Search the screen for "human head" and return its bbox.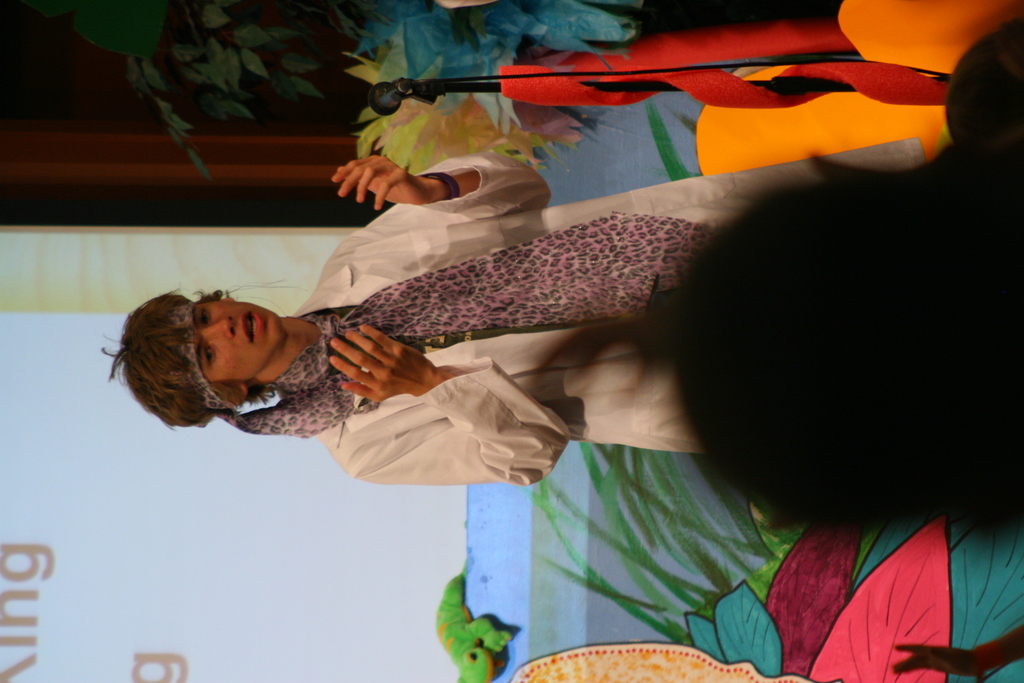
Found: Rect(98, 288, 285, 434).
